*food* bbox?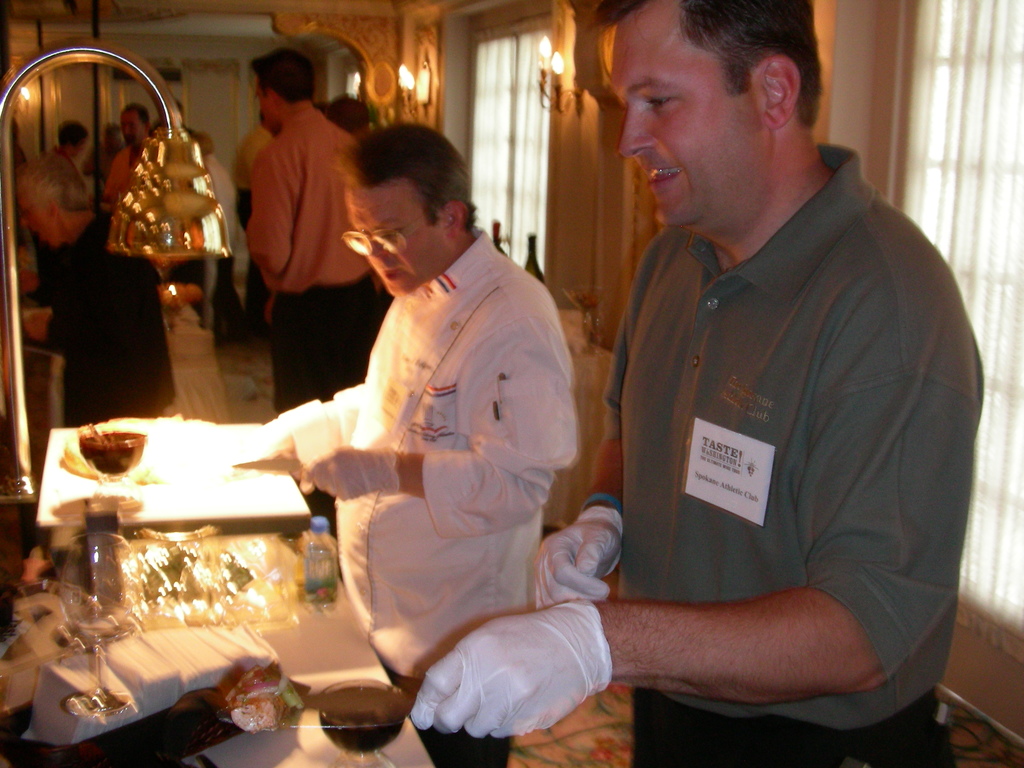
x1=61, y1=415, x2=186, y2=488
